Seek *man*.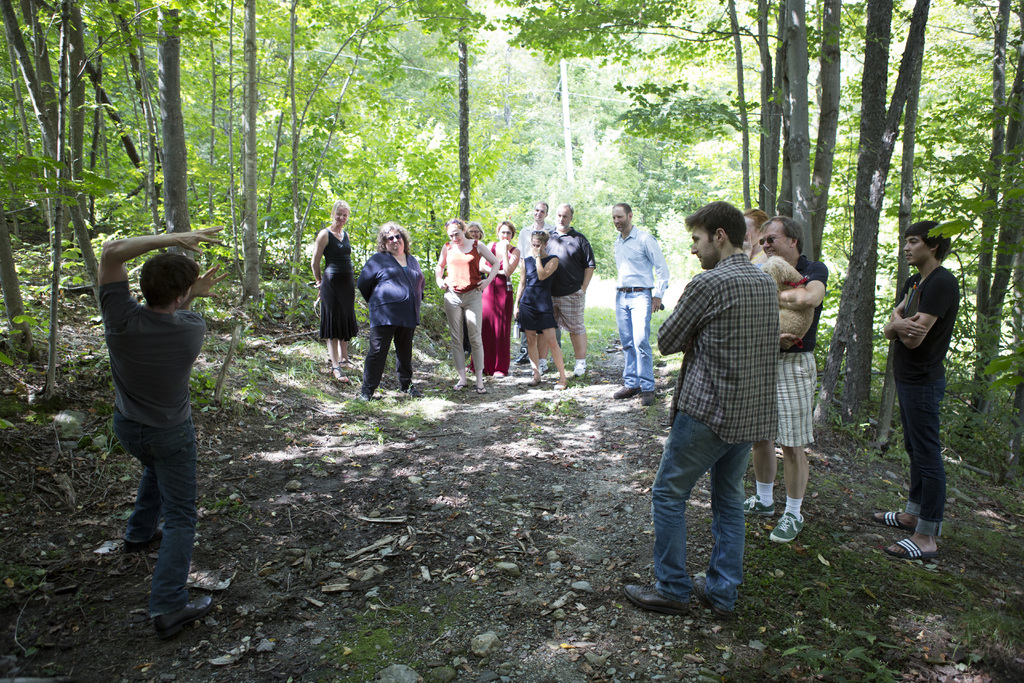
region(609, 199, 669, 409).
